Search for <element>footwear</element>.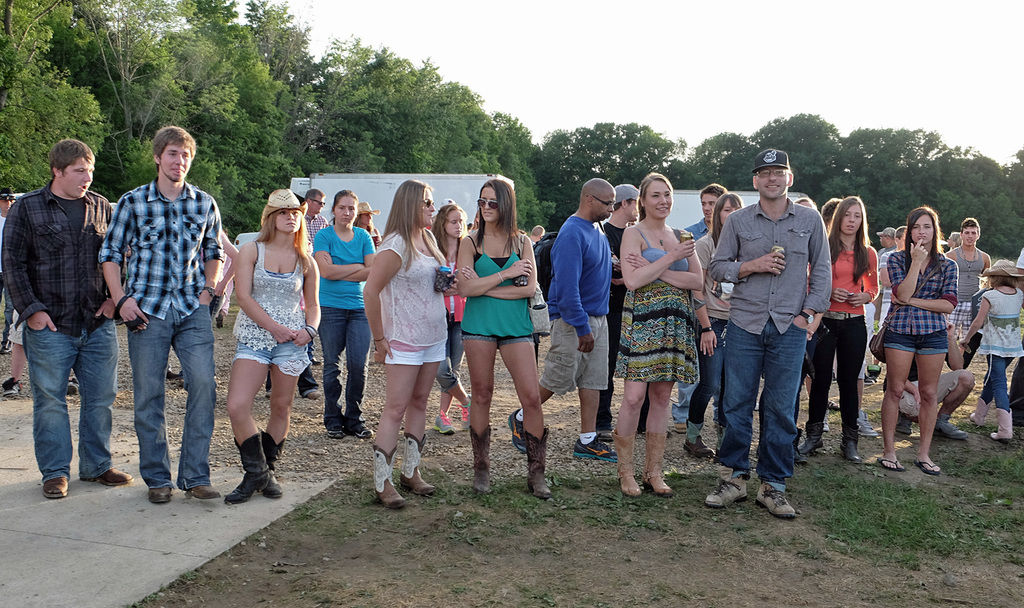
Found at [938, 408, 961, 439].
